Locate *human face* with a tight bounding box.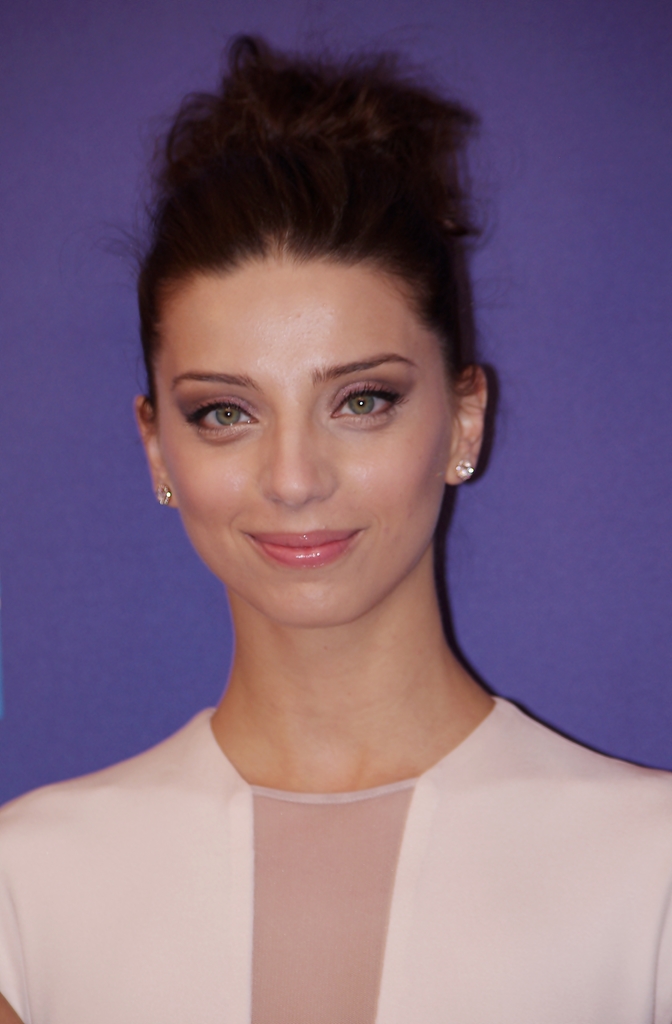
143/253/465/626.
